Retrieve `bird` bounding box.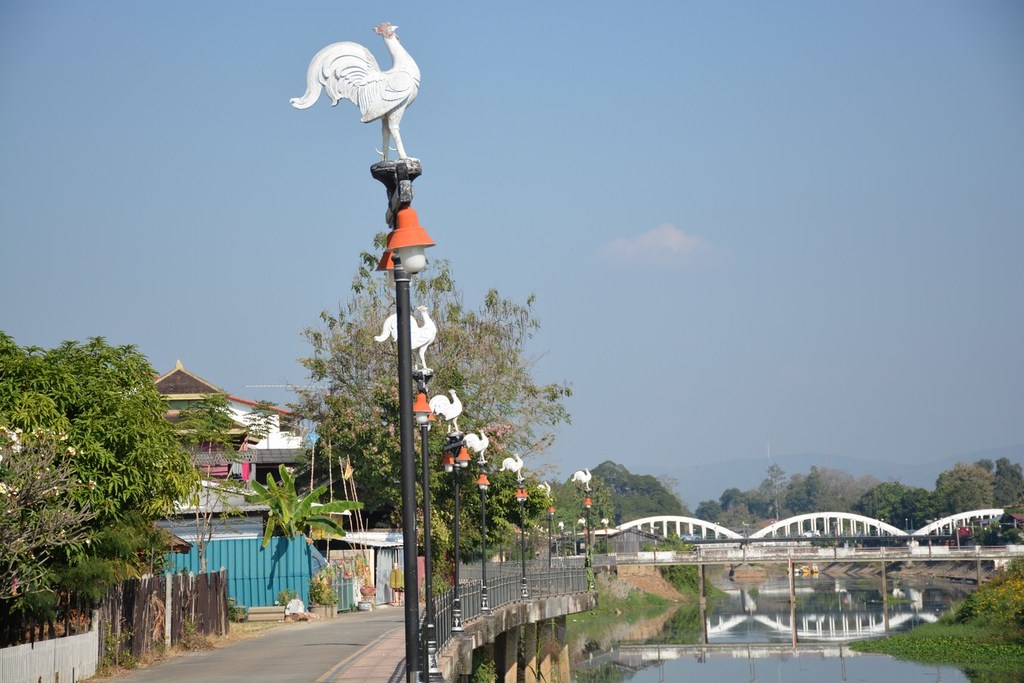
Bounding box: rect(374, 298, 439, 377).
